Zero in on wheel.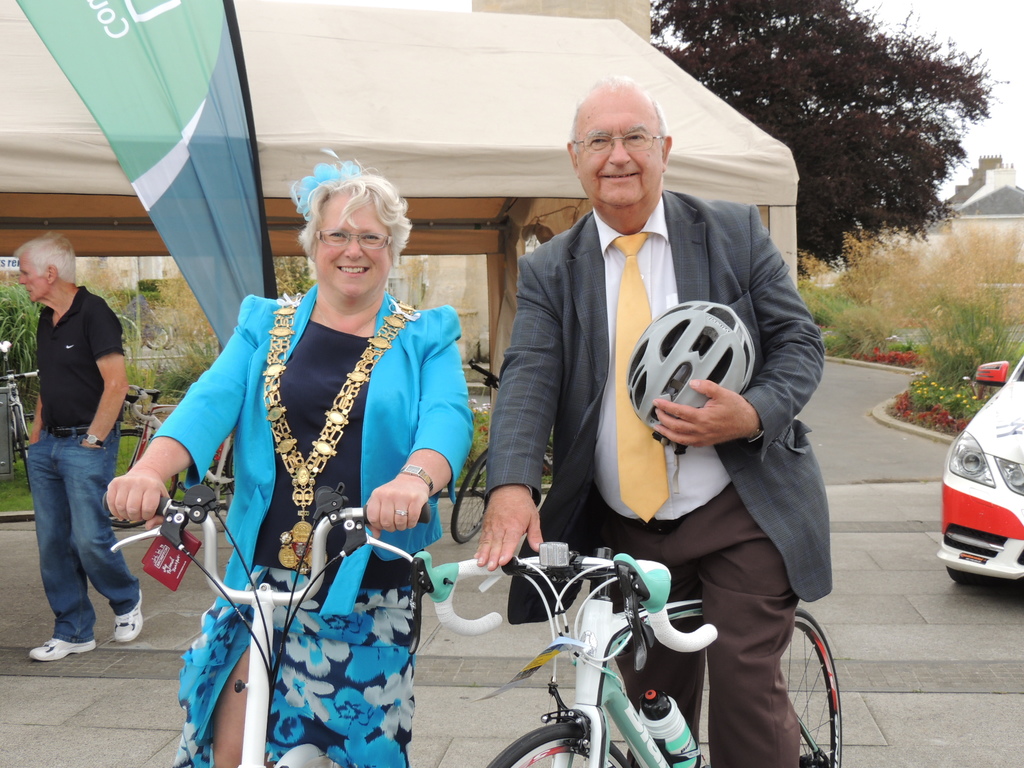
Zeroed in: {"left": 452, "top": 445, "right": 489, "bottom": 541}.
